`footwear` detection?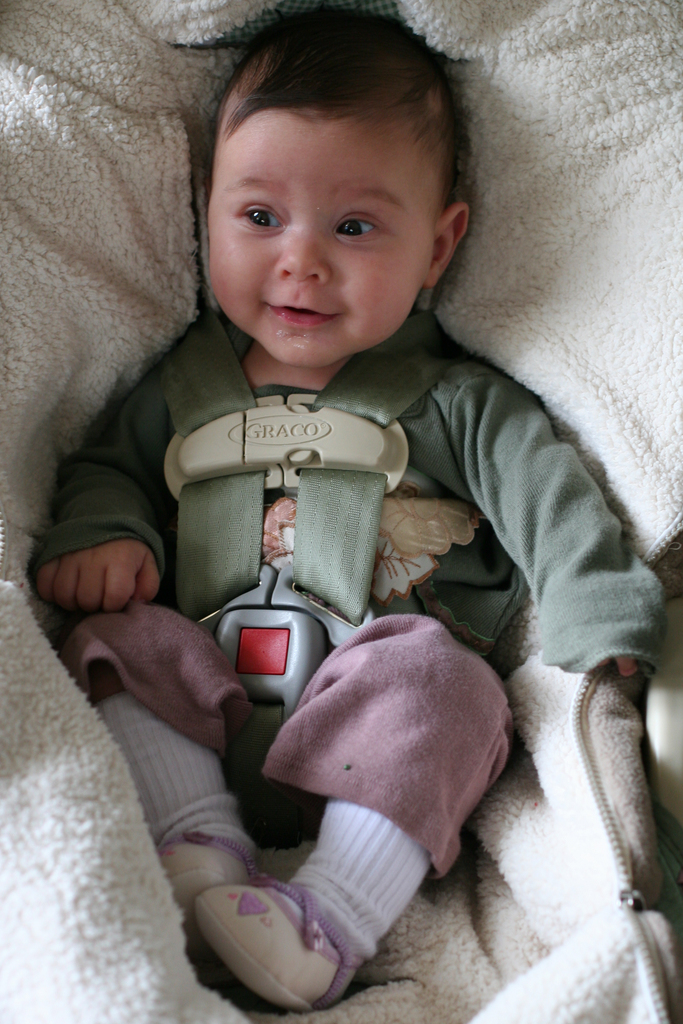
locate(150, 824, 266, 915)
